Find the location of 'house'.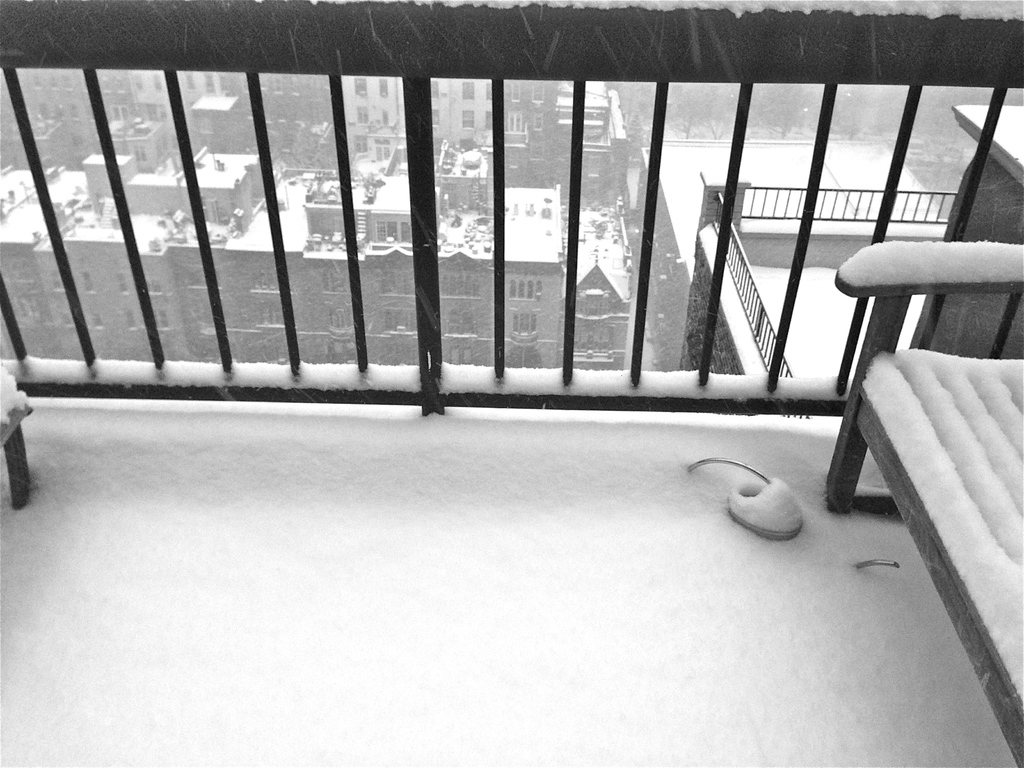
Location: [163,138,269,368].
